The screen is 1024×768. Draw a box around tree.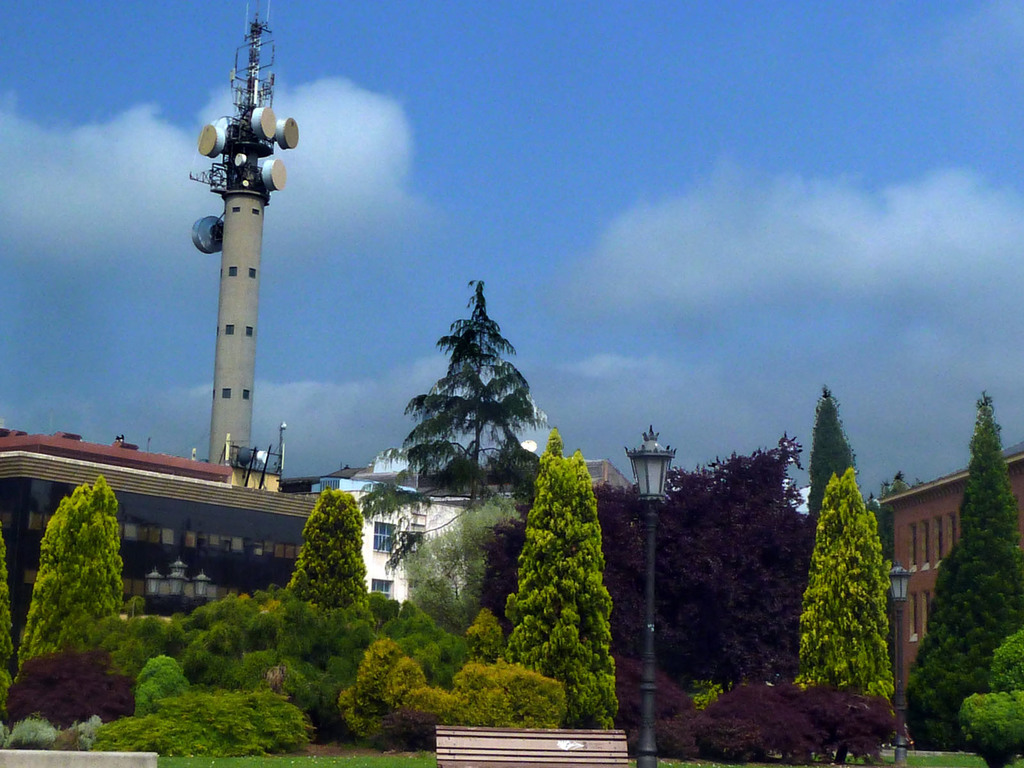
[x1=274, y1=487, x2=373, y2=617].
